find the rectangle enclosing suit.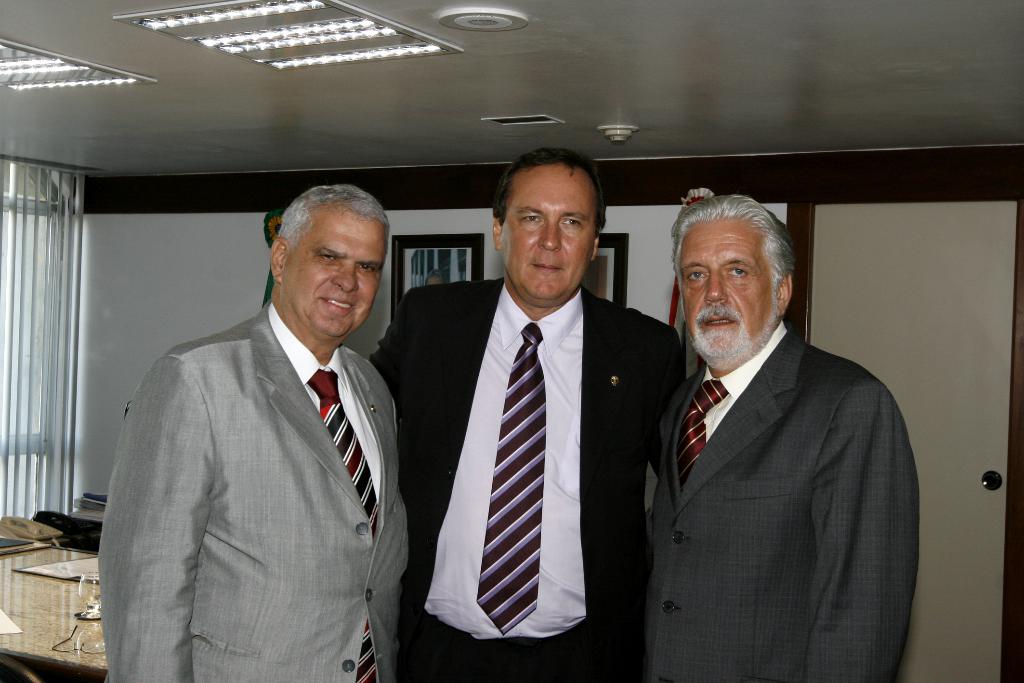
detection(99, 302, 413, 682).
